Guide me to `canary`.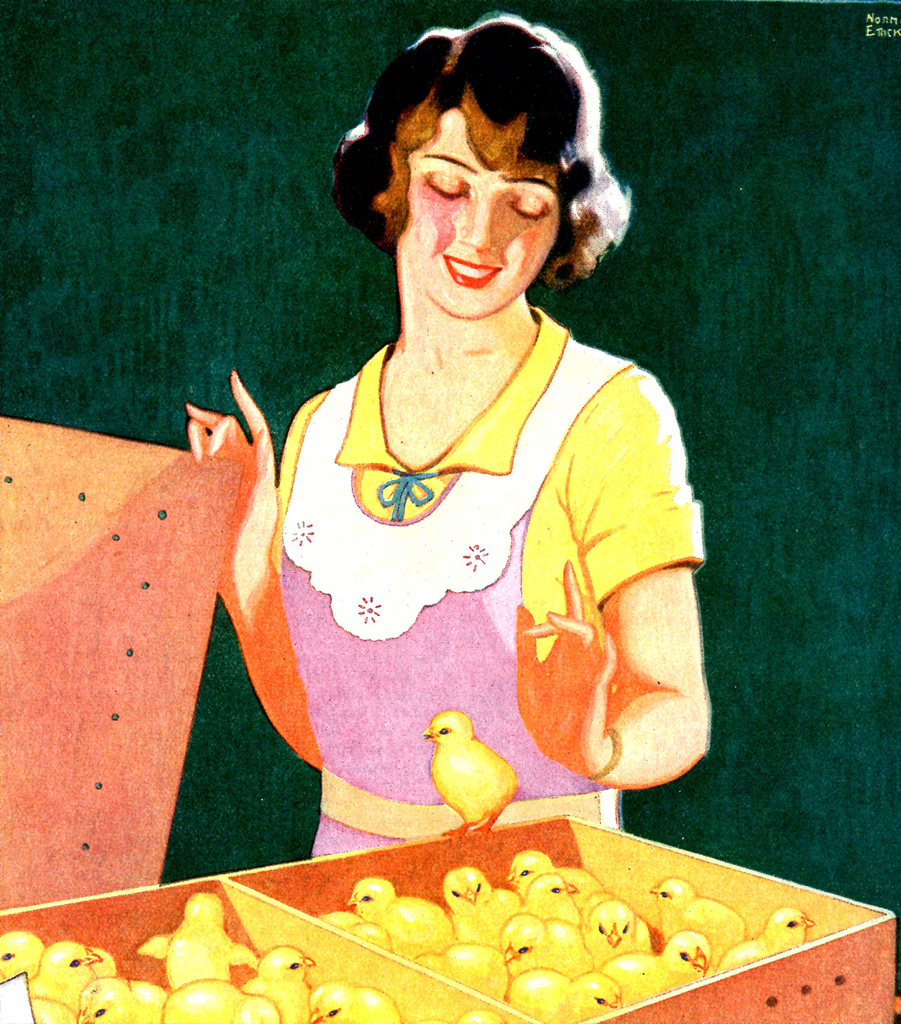
Guidance: x1=434 y1=864 x2=525 y2=944.
